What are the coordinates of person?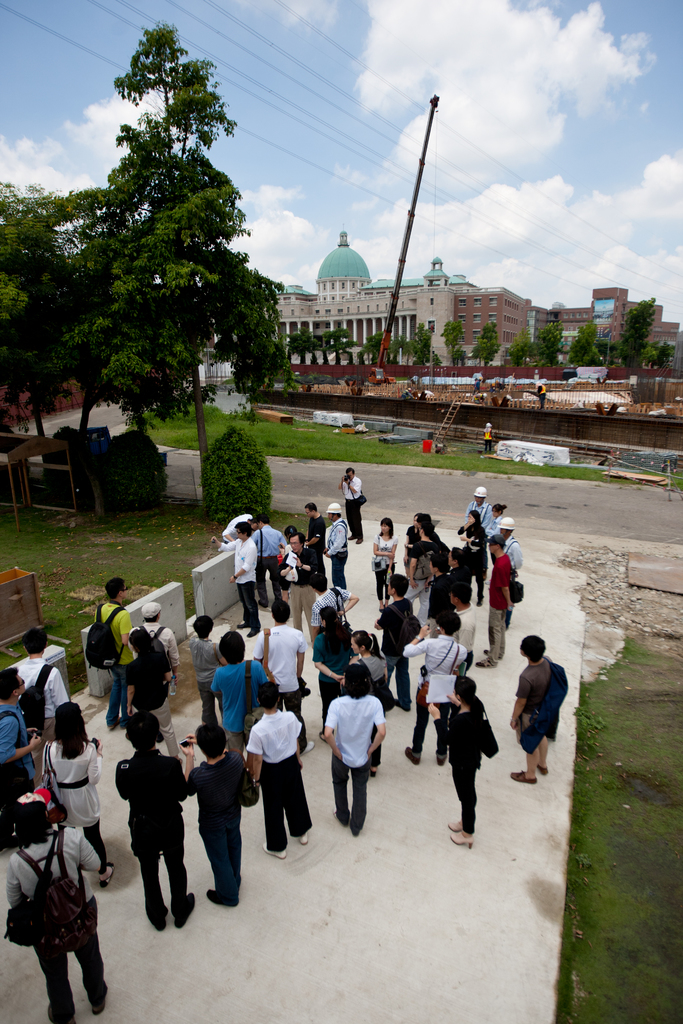
83 573 140 693.
